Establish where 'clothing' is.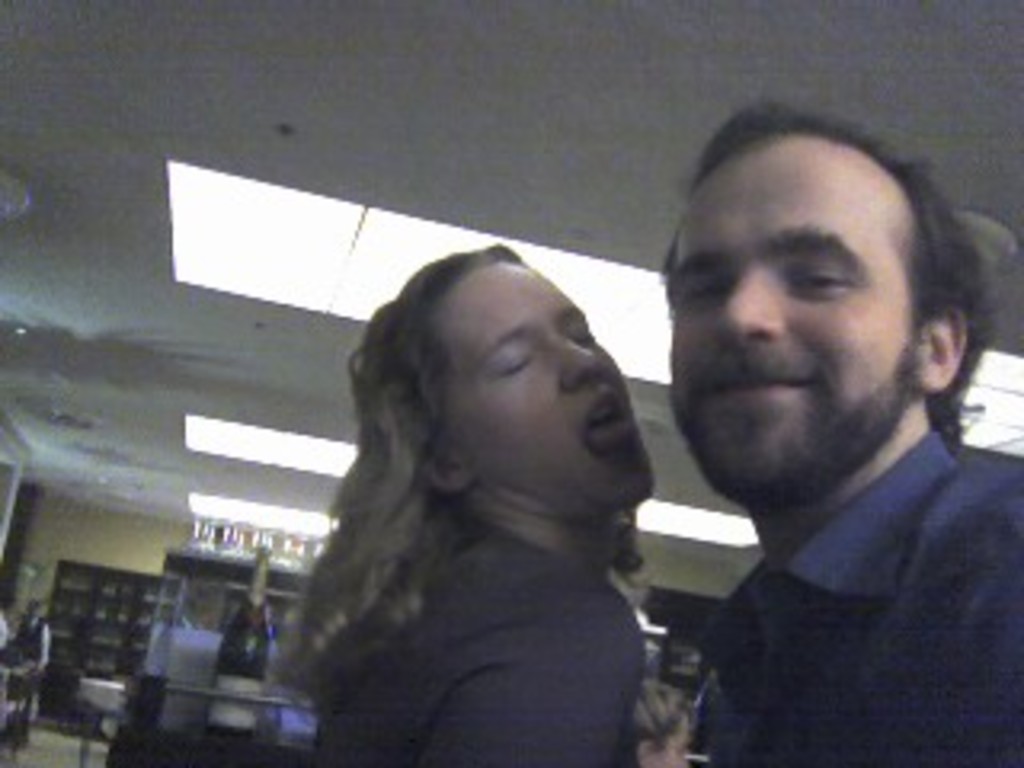
Established at <bbox>317, 534, 646, 765</bbox>.
